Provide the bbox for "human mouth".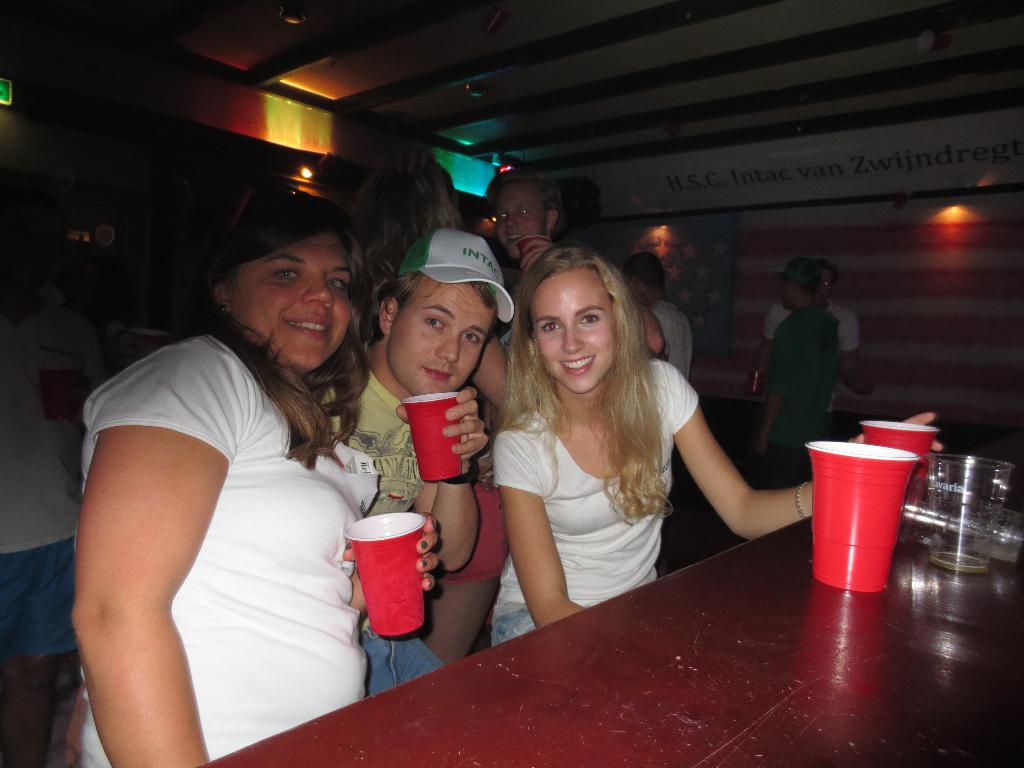
(506, 233, 527, 244).
